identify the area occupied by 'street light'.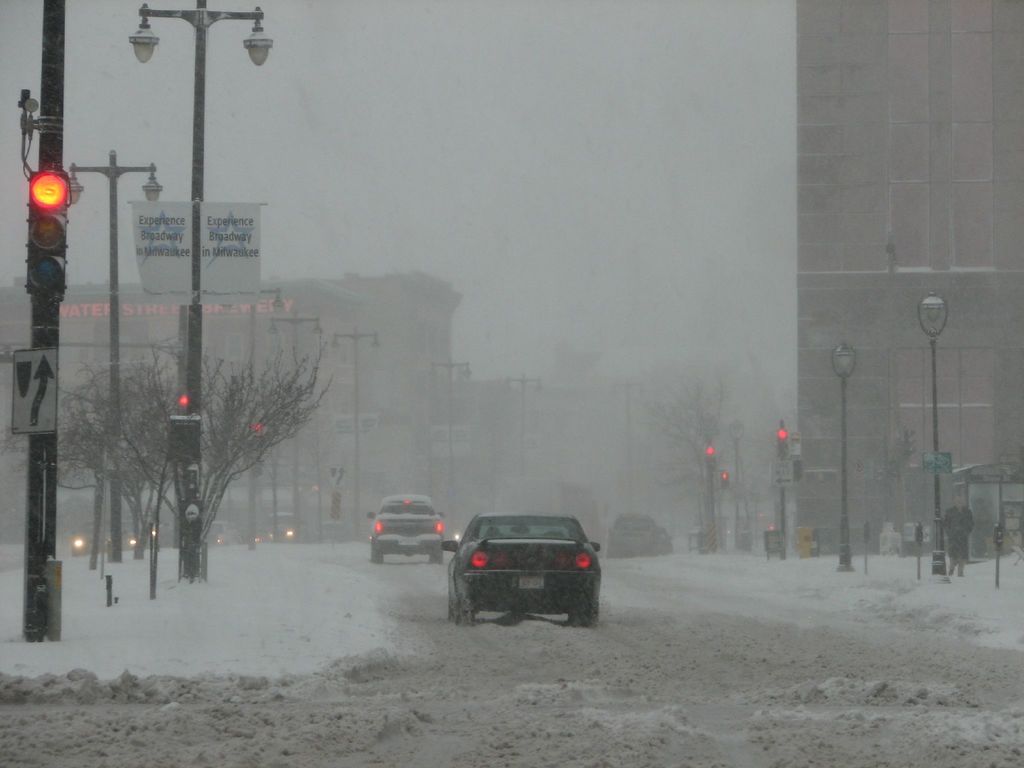
Area: 327, 321, 382, 543.
